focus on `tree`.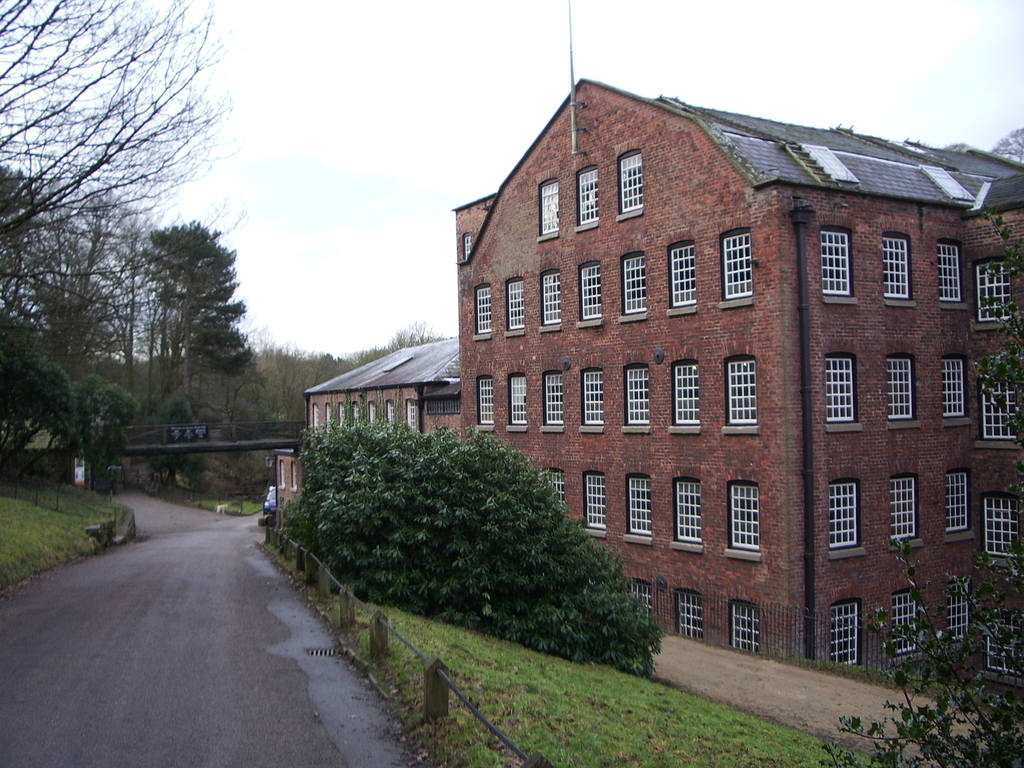
Focused at [left=816, top=206, right=1011, bottom=743].
